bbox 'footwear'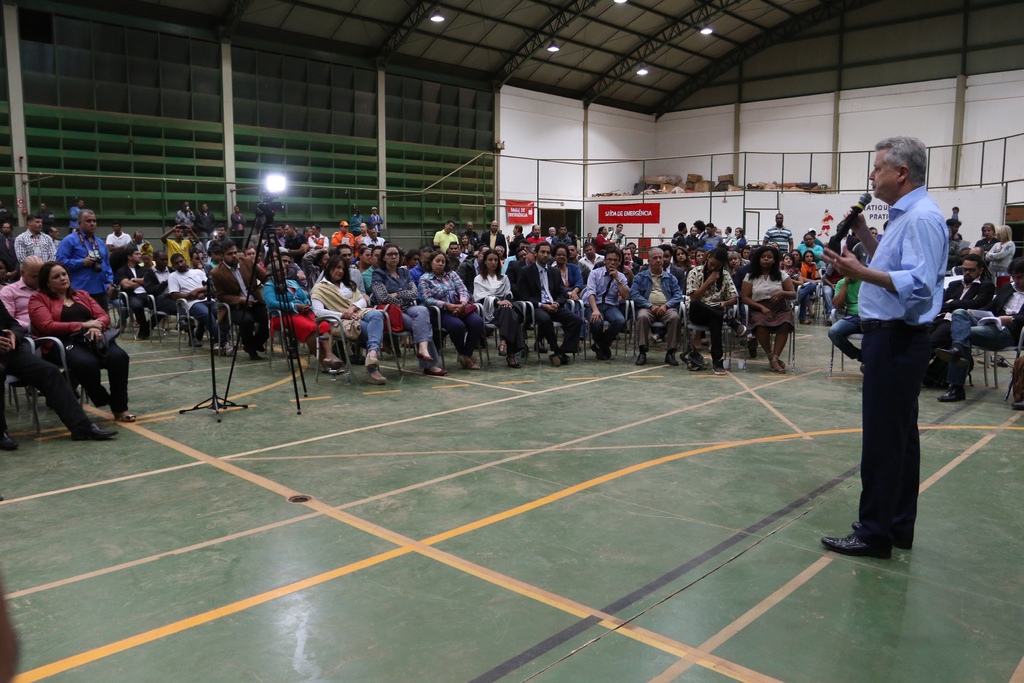
[x1=937, y1=344, x2=957, y2=360]
